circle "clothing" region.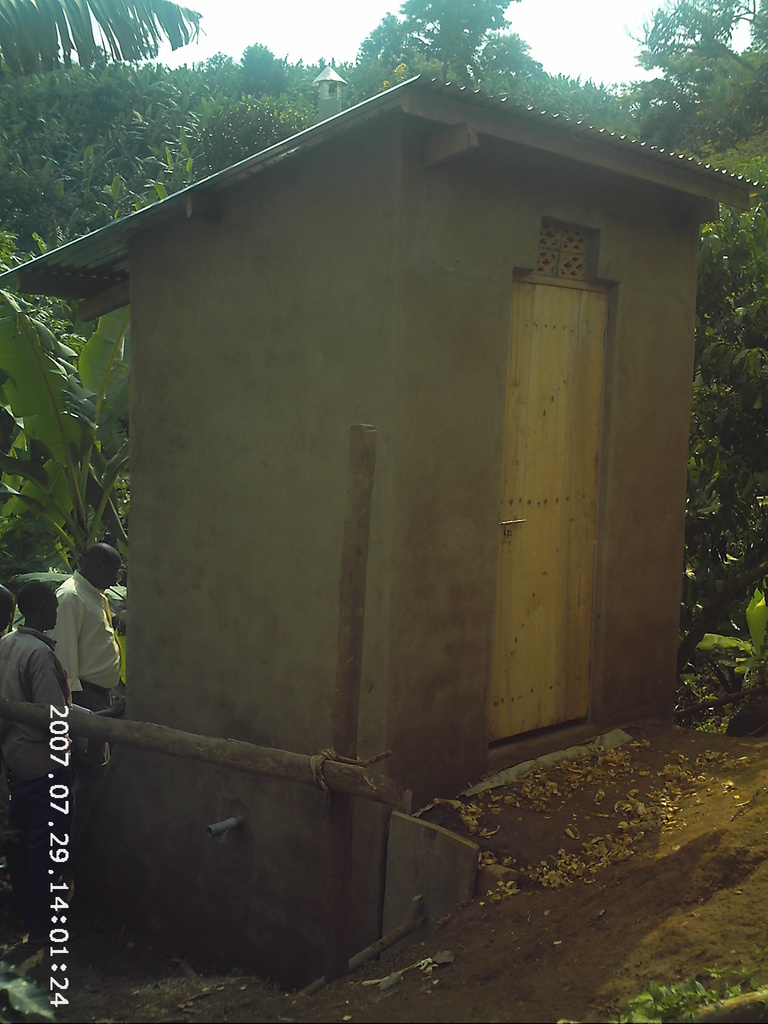
Region: (39,566,116,712).
